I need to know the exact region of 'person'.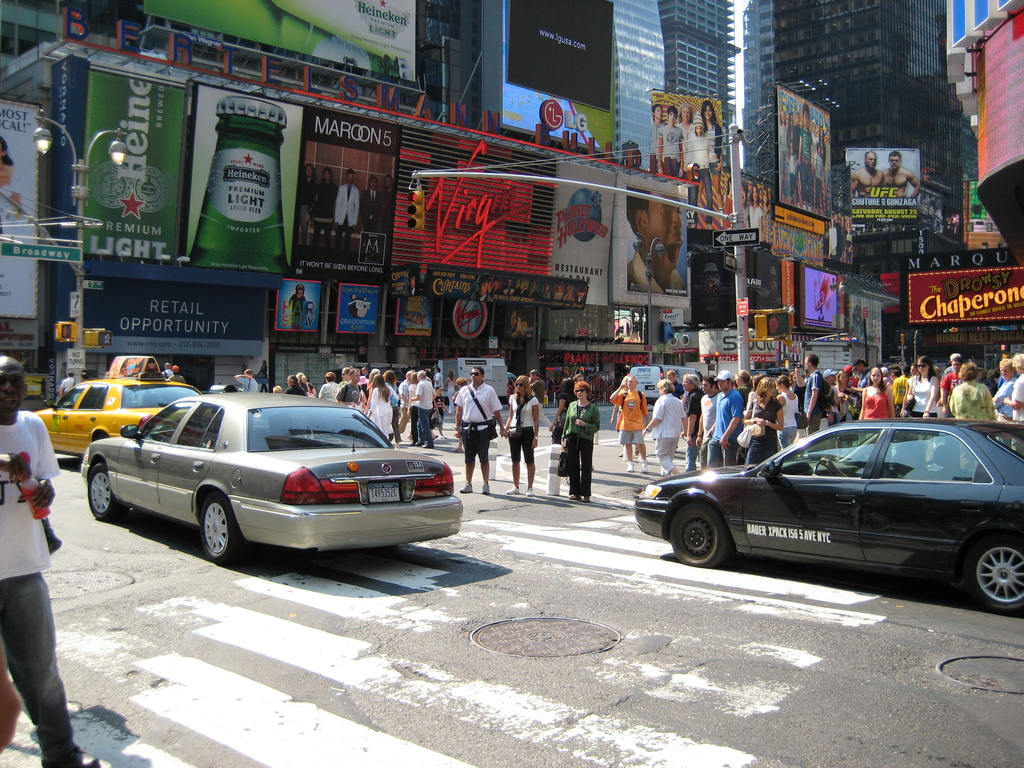
Region: BBox(644, 381, 689, 478).
